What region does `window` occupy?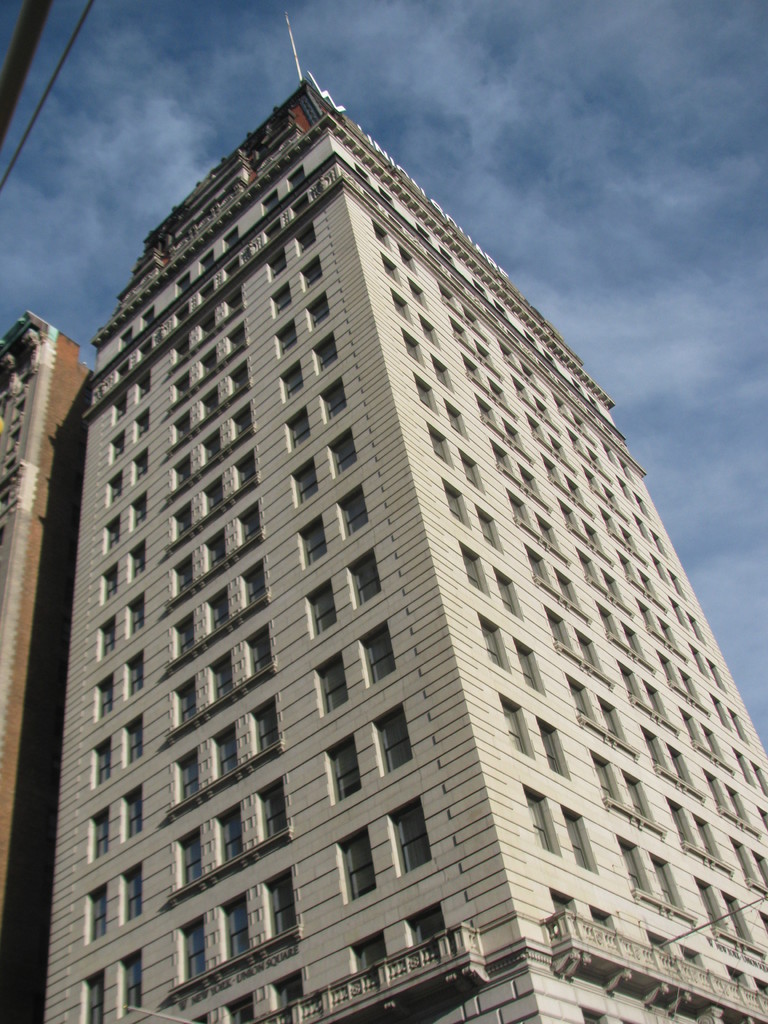
detection(596, 508, 612, 540).
